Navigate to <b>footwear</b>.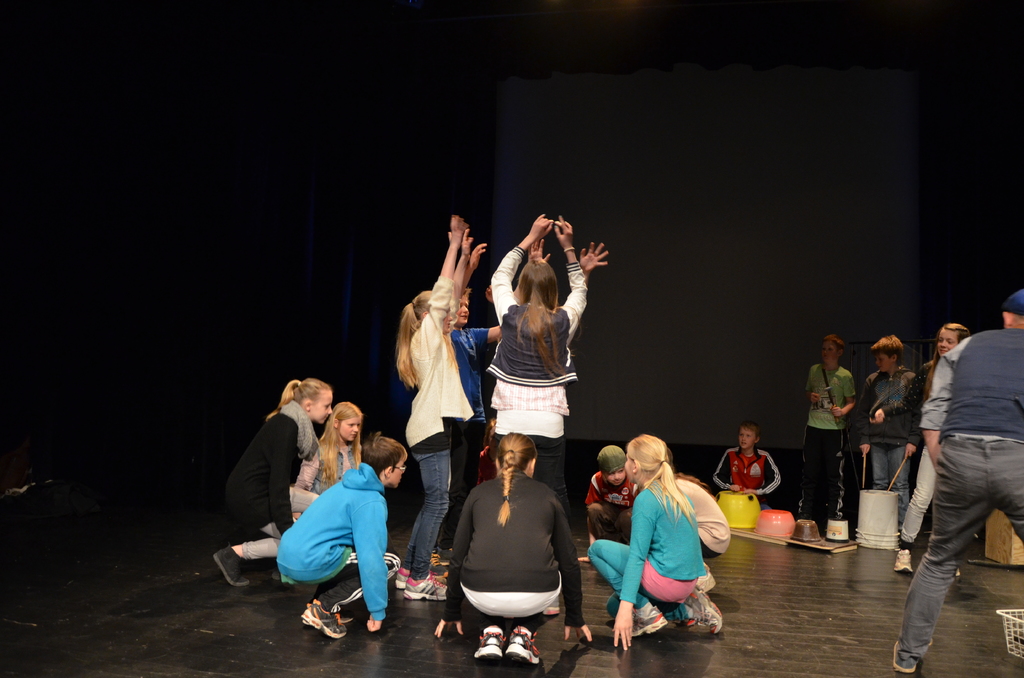
Navigation target: <box>395,565,408,589</box>.
